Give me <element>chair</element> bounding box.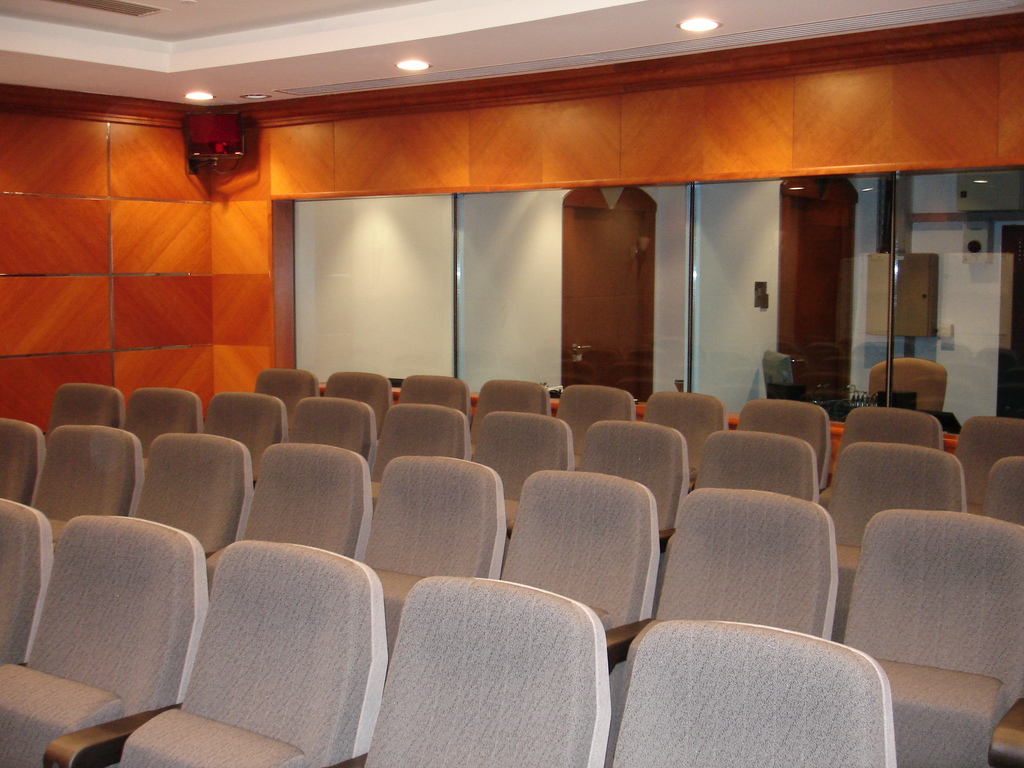
609/621/897/767.
